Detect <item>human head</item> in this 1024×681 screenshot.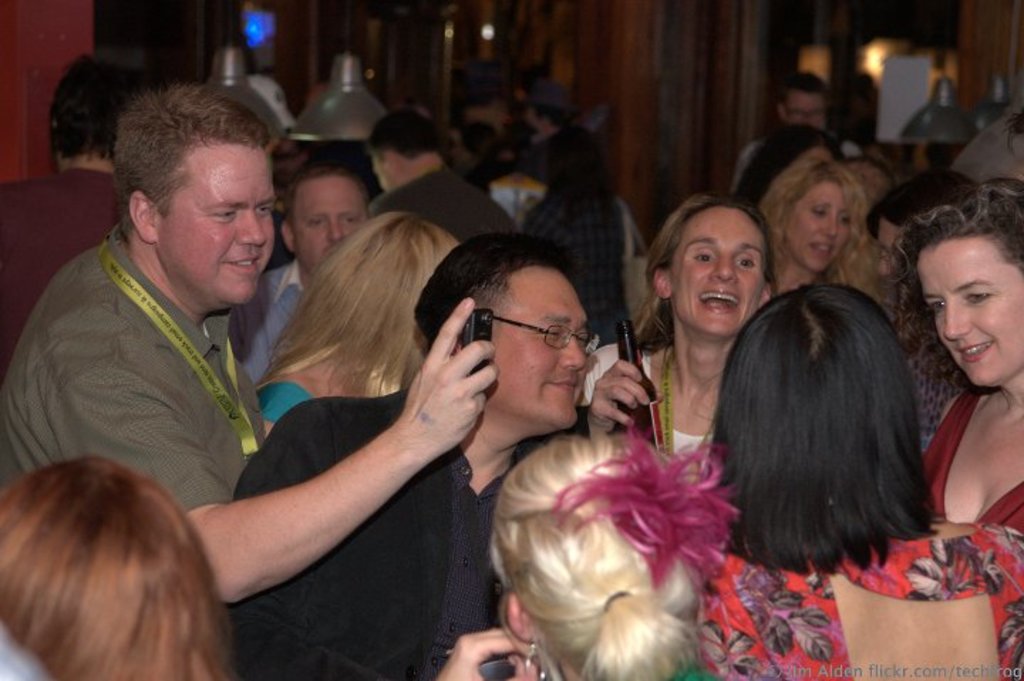
Detection: l=485, t=432, r=705, b=680.
